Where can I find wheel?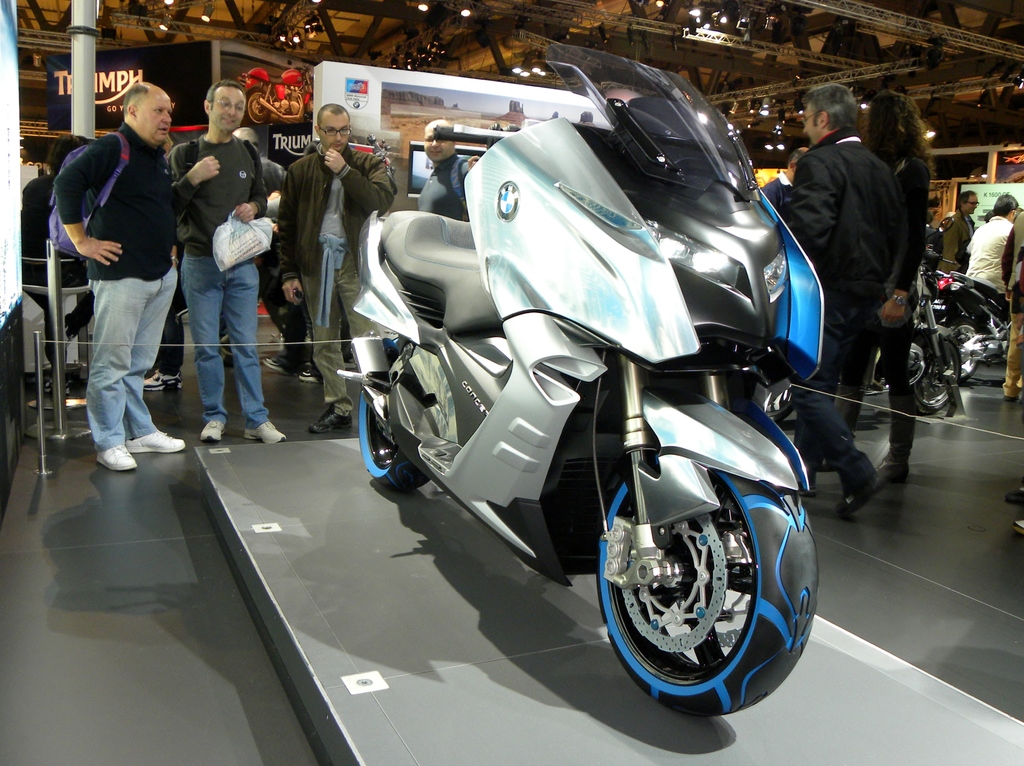
You can find it at bbox=(359, 333, 431, 493).
